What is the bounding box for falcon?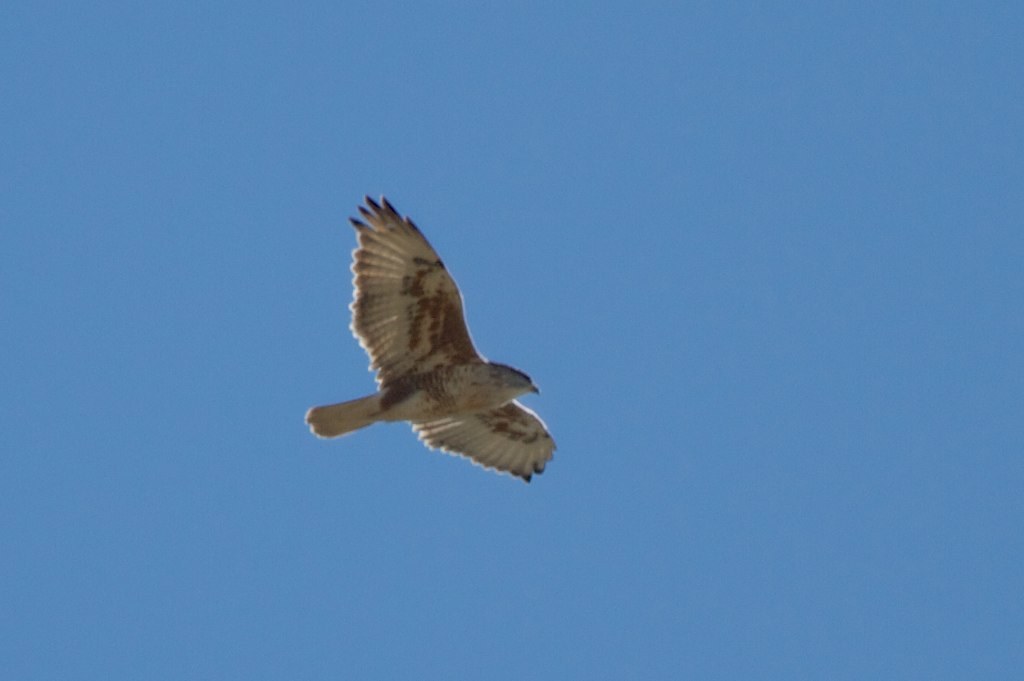
box=[310, 184, 571, 486].
